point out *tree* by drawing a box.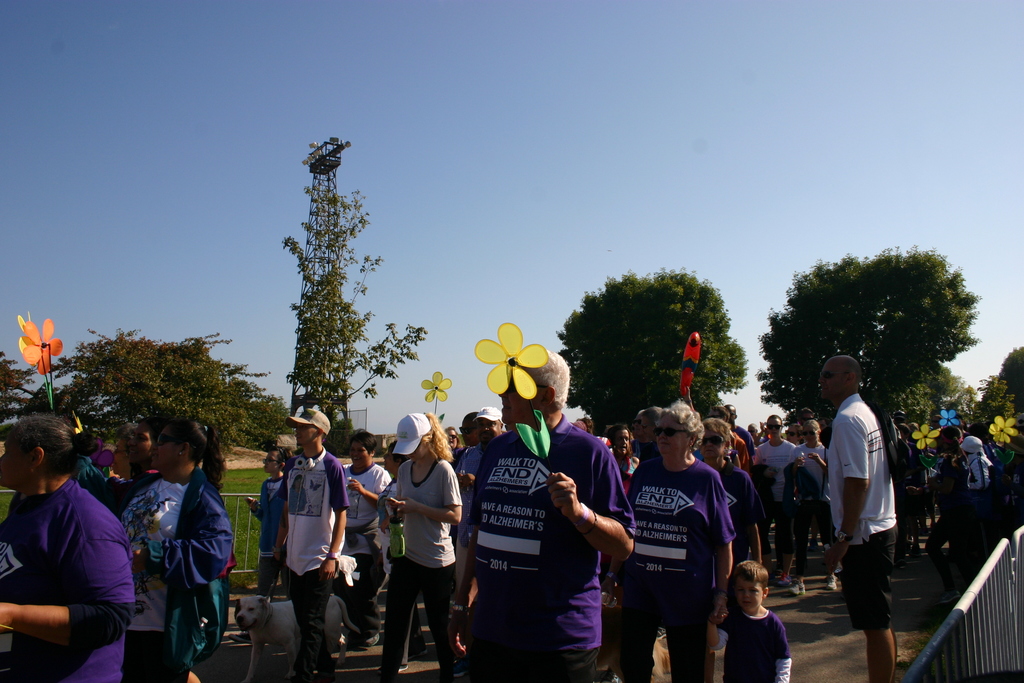
553,265,755,456.
